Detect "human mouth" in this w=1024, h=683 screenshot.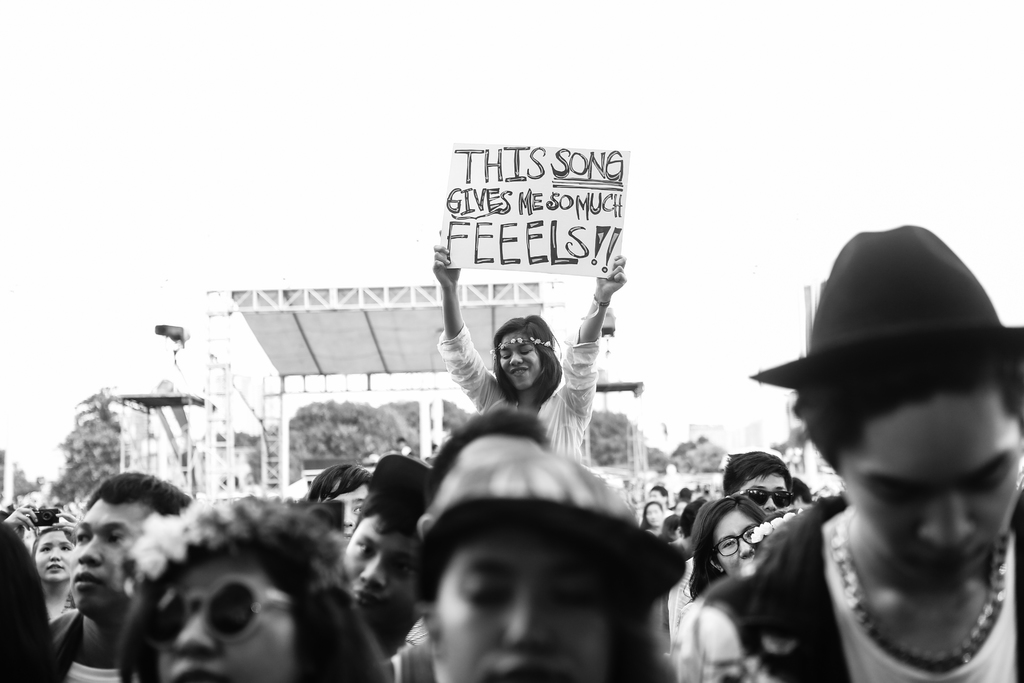
Detection: [left=74, top=570, right=102, bottom=589].
